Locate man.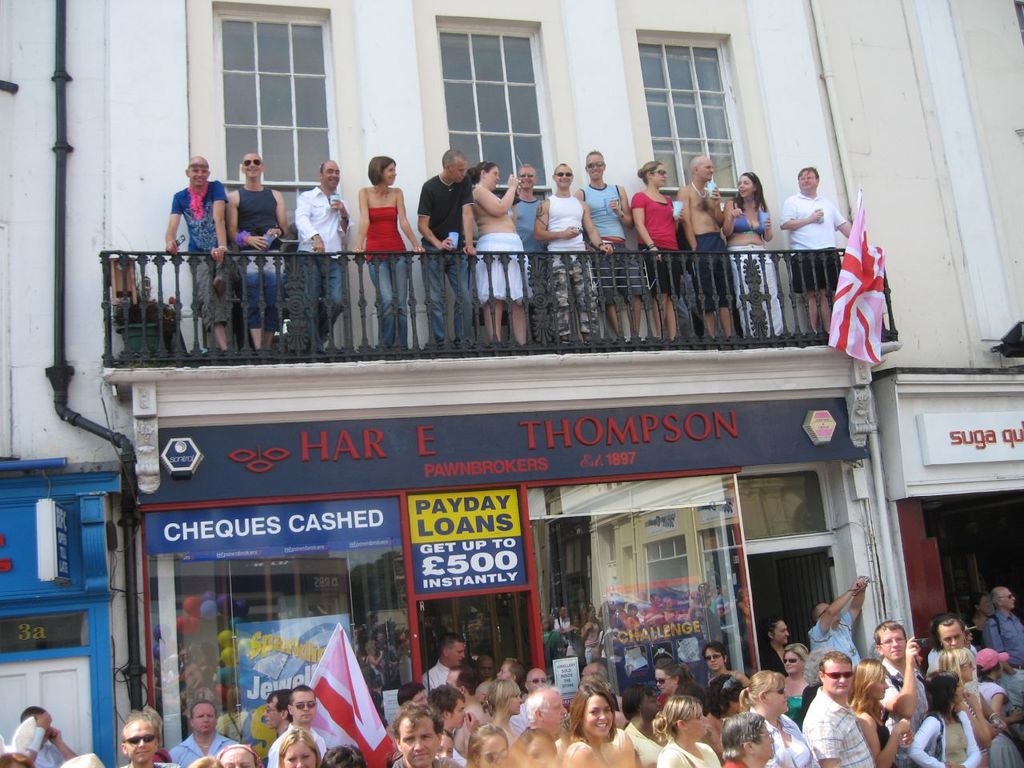
Bounding box: 534,158,607,349.
